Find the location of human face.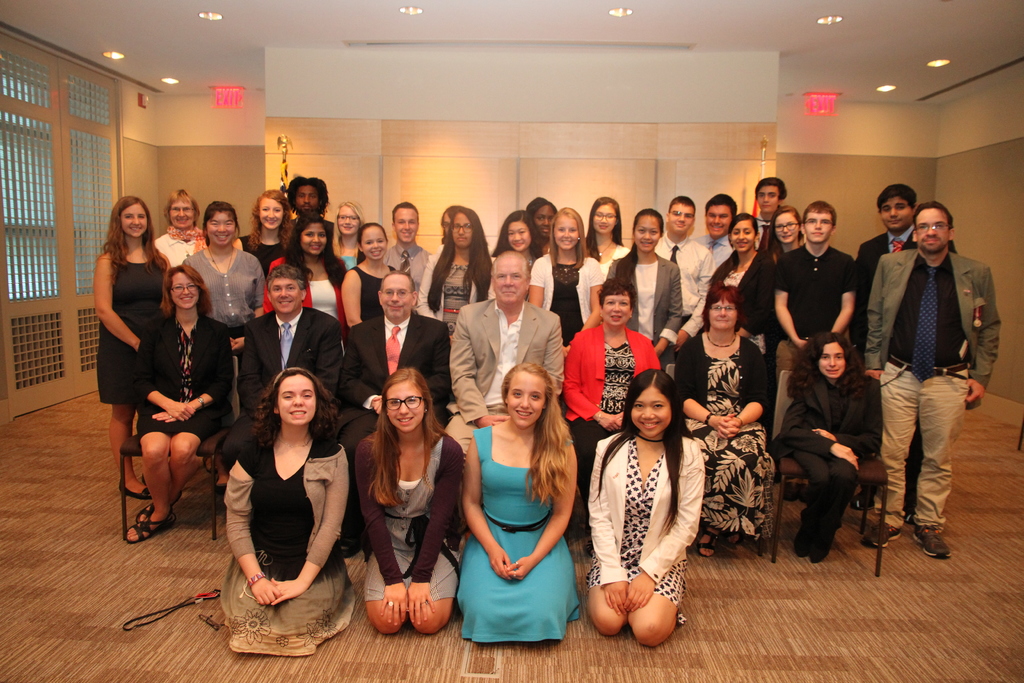
Location: [394,210,418,245].
